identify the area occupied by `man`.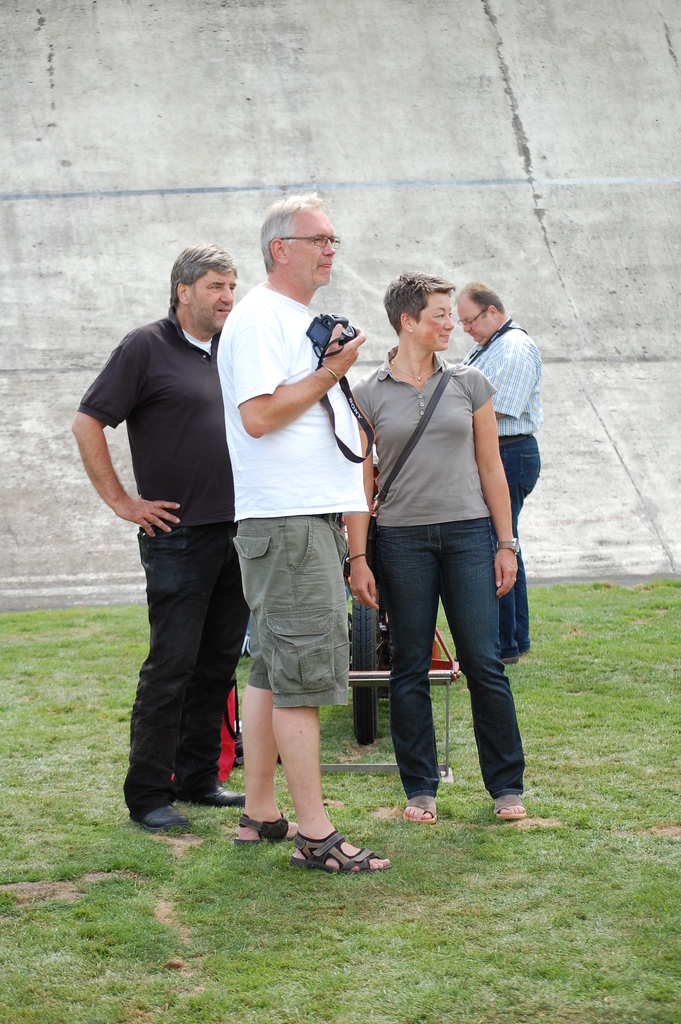
Area: 452/279/544/657.
